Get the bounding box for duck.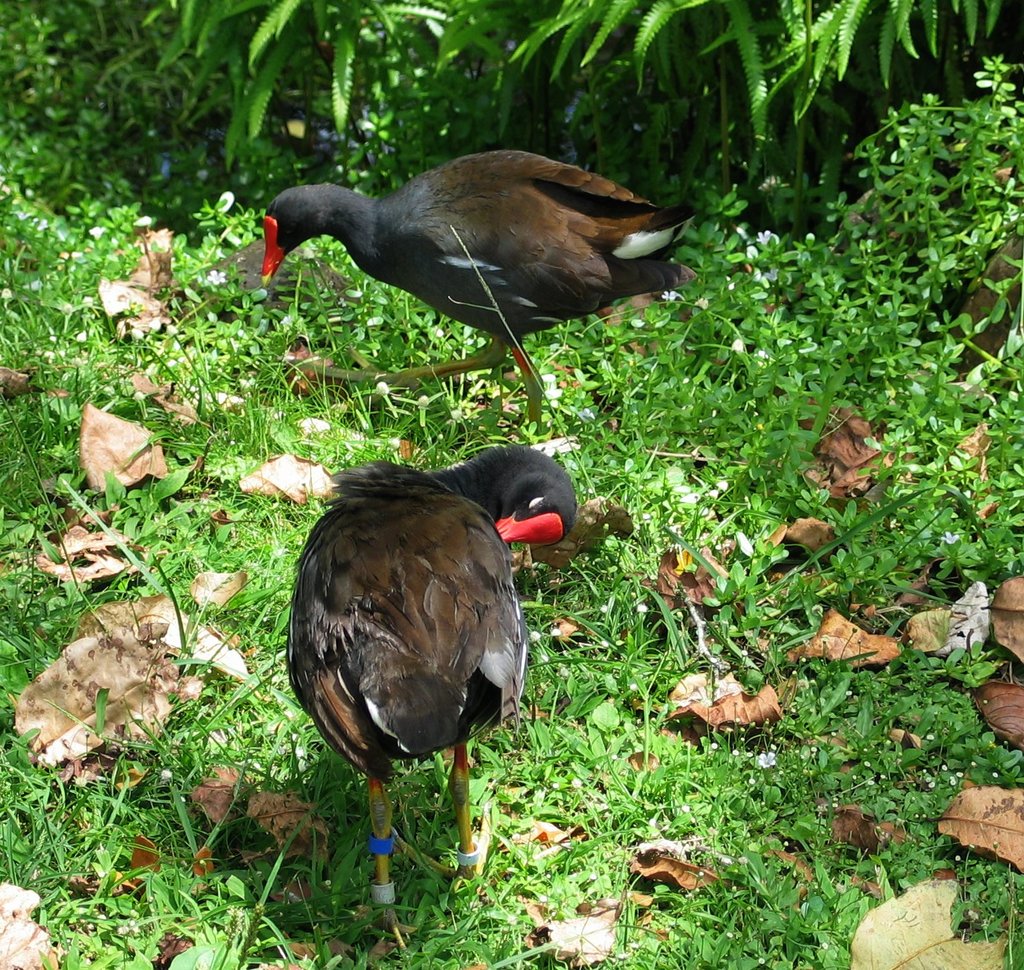
231,138,701,405.
